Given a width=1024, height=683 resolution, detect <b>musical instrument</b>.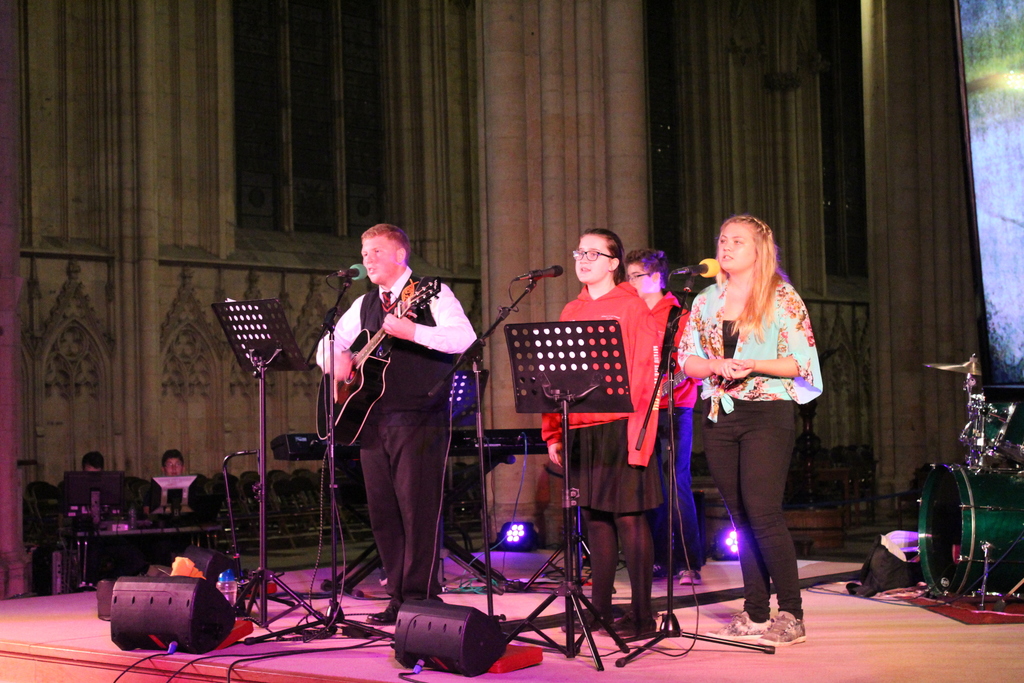
x1=916 y1=357 x2=998 y2=383.
